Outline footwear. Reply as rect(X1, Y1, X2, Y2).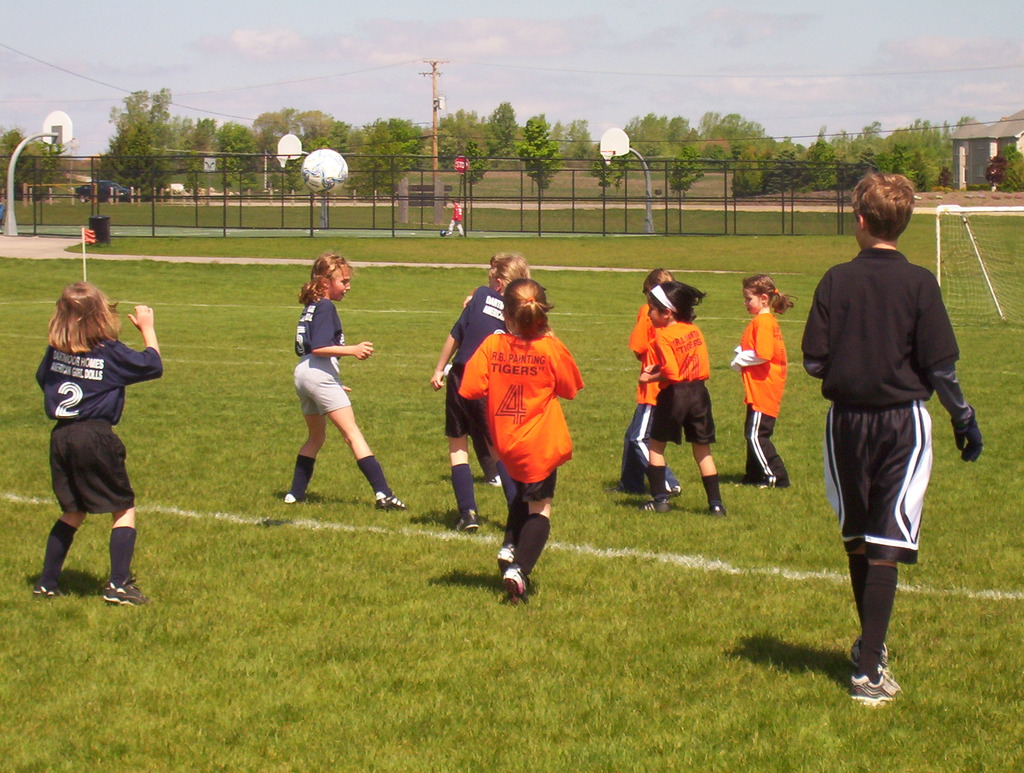
rect(374, 491, 408, 510).
